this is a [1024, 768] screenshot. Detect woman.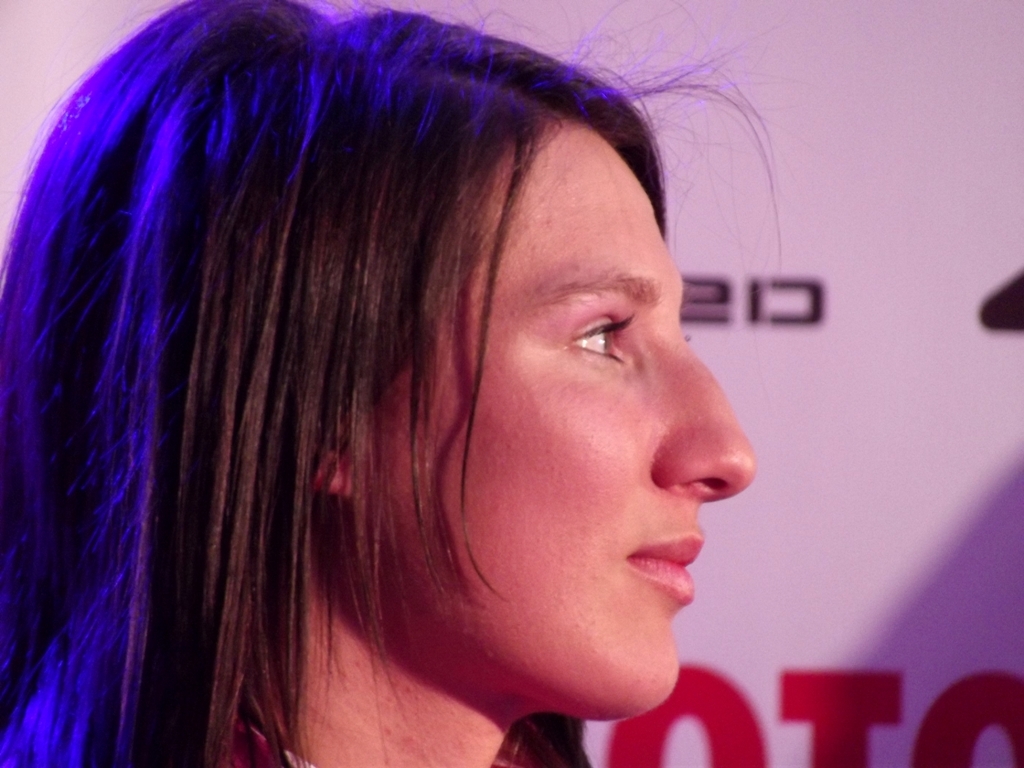
Rect(0, 0, 789, 767).
